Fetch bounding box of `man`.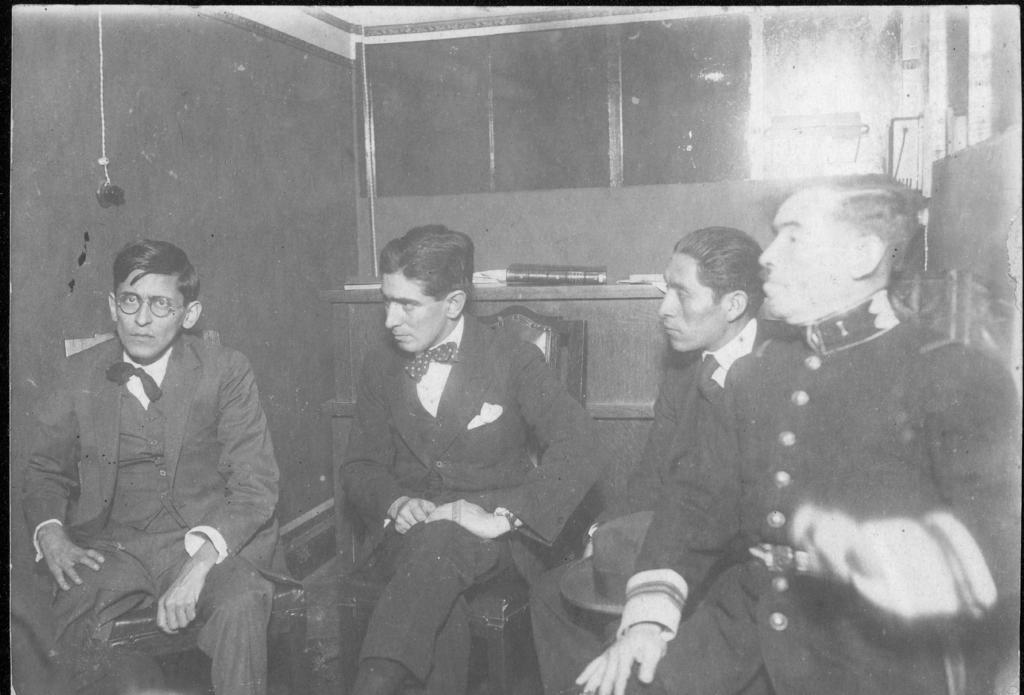
Bbox: x1=531 y1=227 x2=767 y2=694.
